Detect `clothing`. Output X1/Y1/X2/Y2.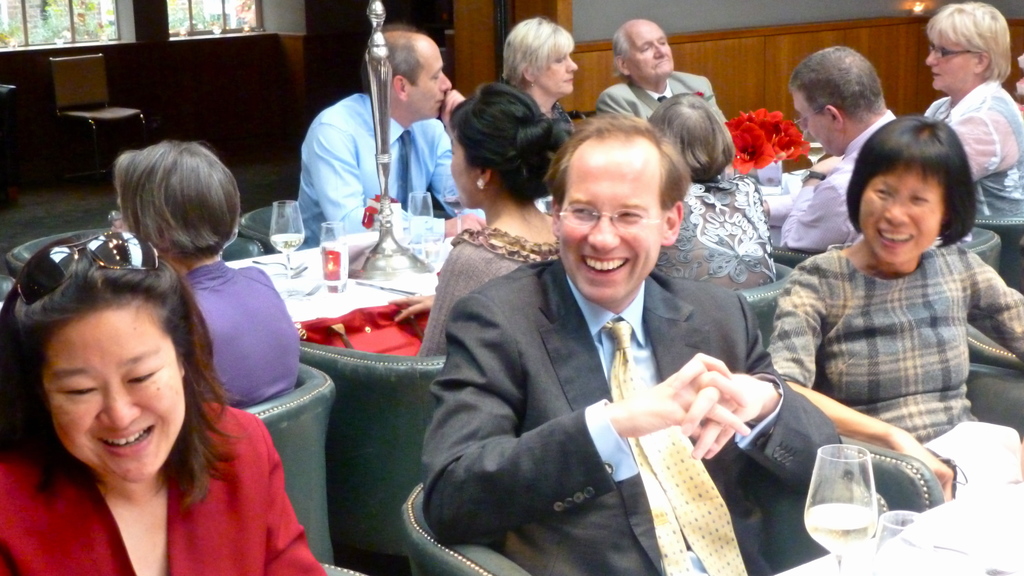
0/406/364/575.
